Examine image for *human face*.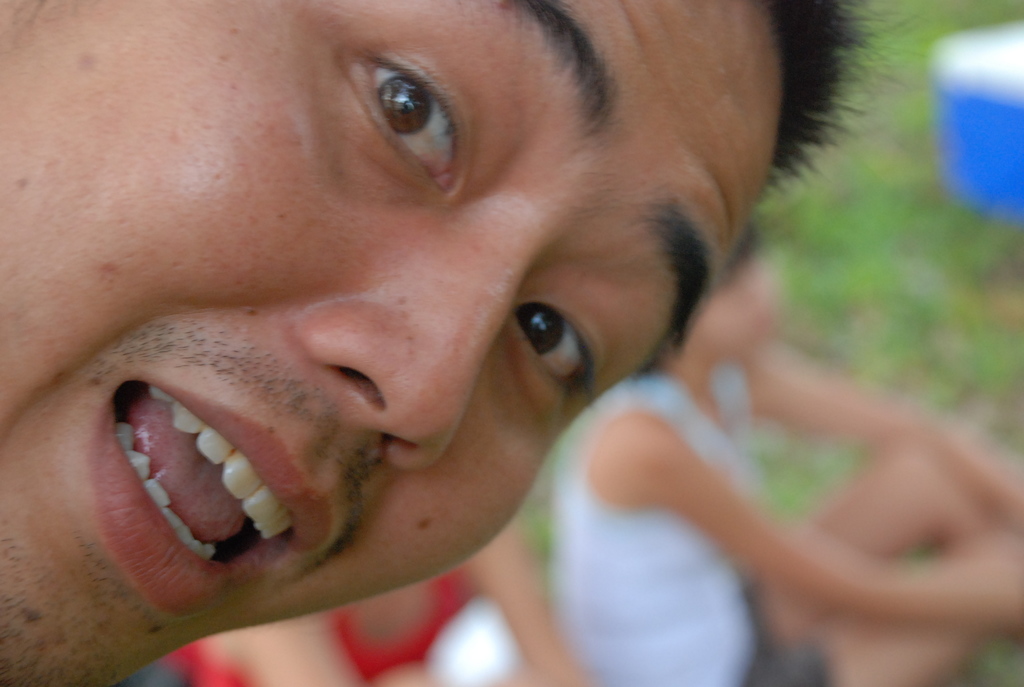
Examination result: locate(0, 0, 778, 684).
